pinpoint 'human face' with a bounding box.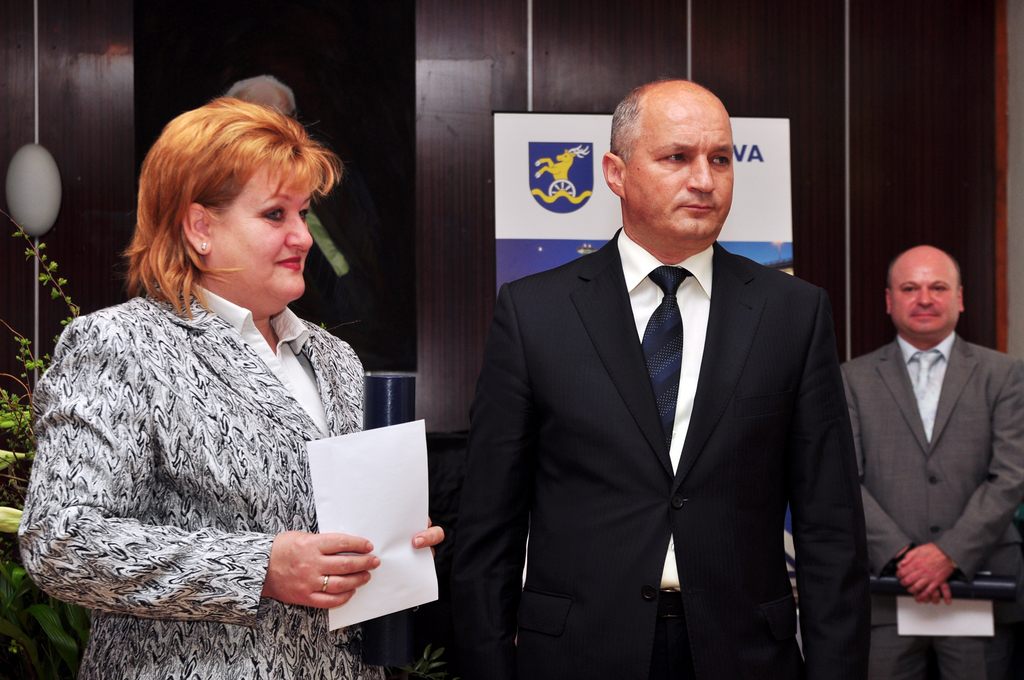
<bbox>890, 255, 956, 336</bbox>.
